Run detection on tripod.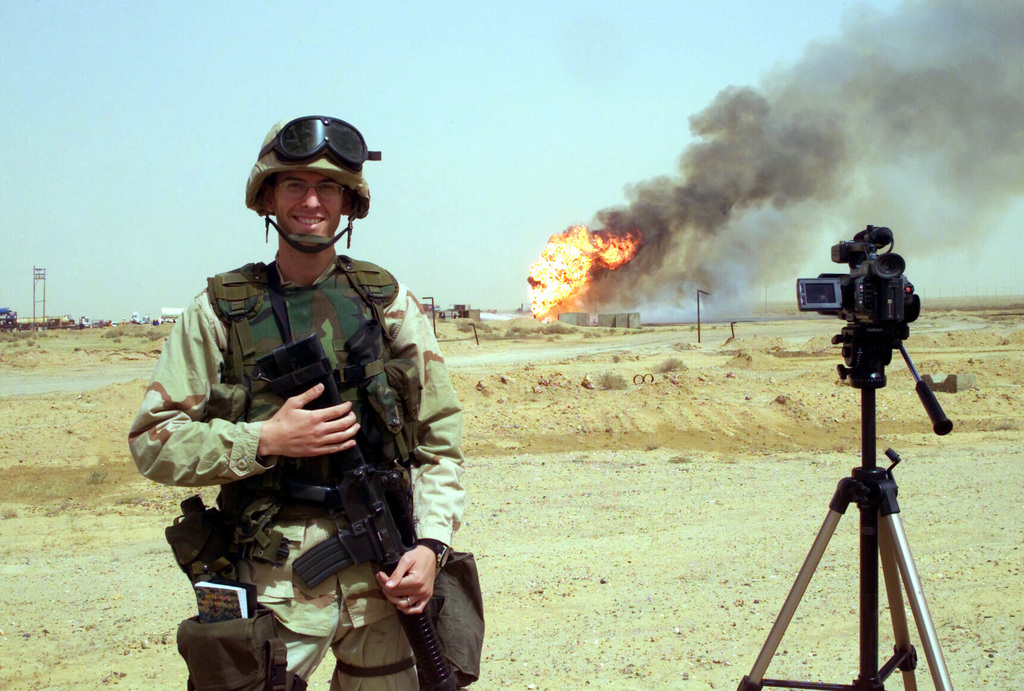
Result: bbox(737, 323, 956, 690).
